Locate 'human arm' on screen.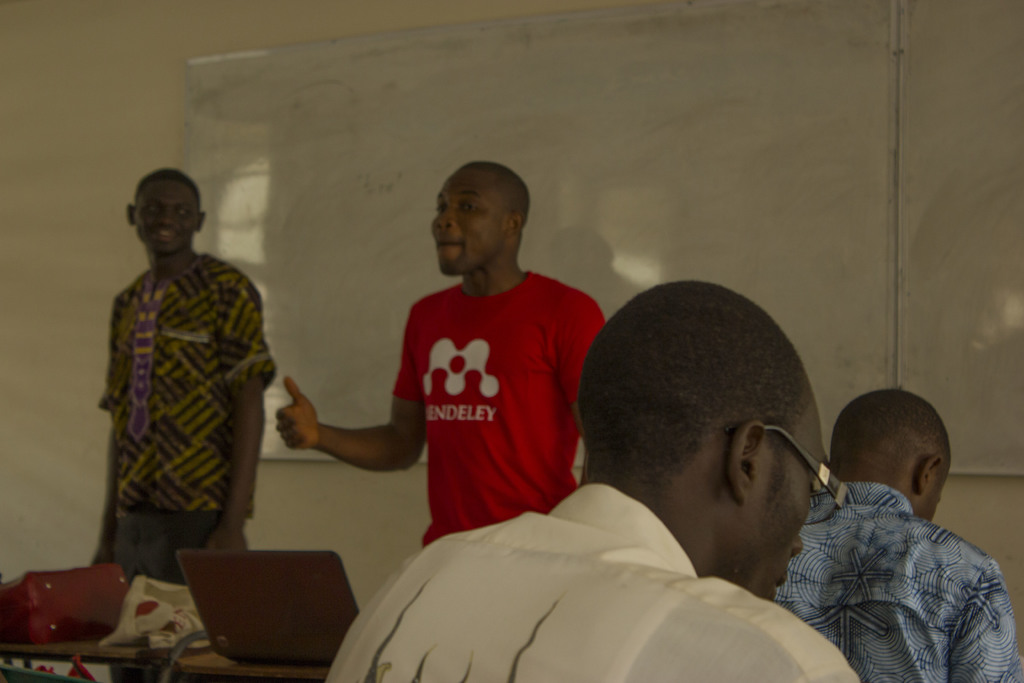
On screen at 92, 295, 120, 562.
